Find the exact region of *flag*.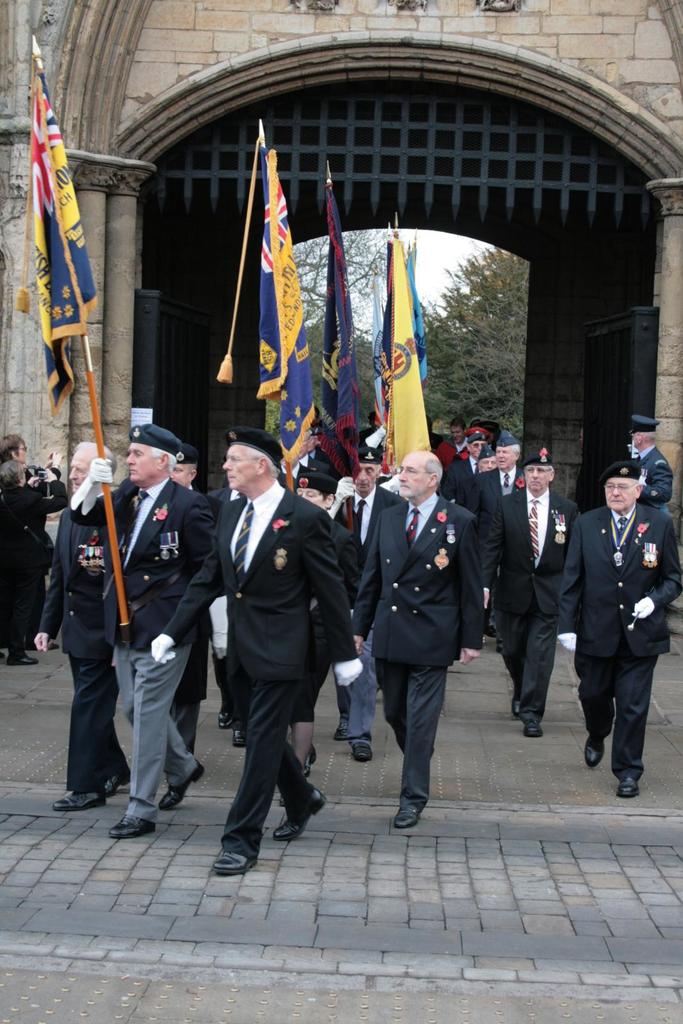
Exact region: BBox(205, 122, 307, 463).
